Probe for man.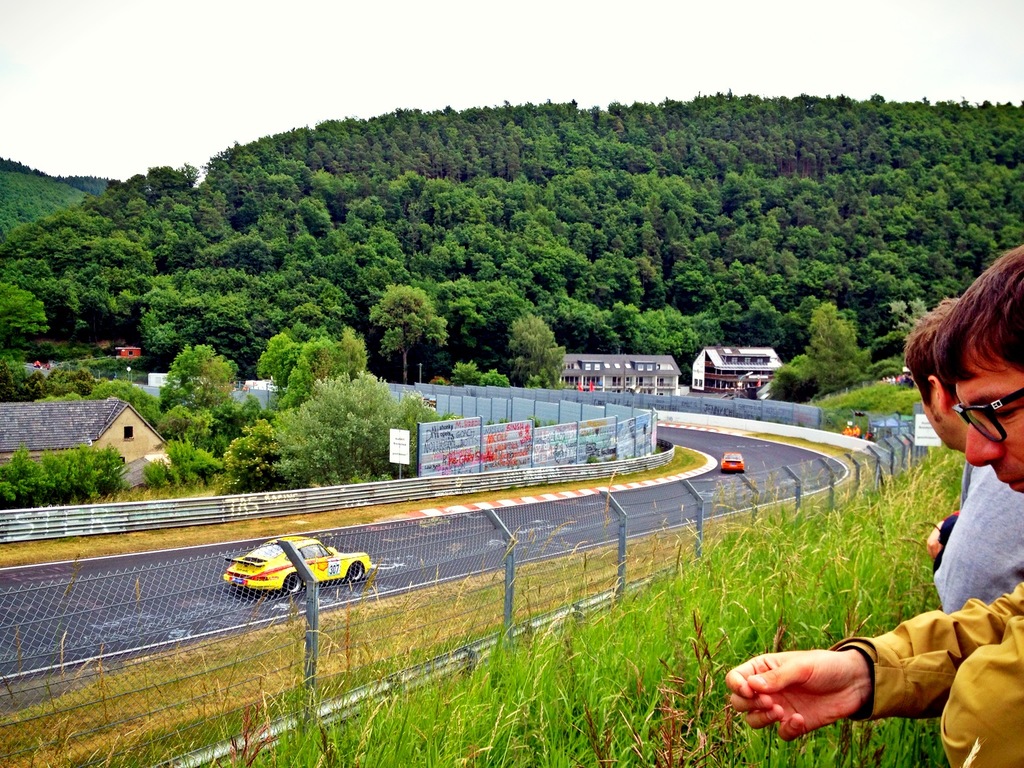
Probe result: 898 293 1023 611.
